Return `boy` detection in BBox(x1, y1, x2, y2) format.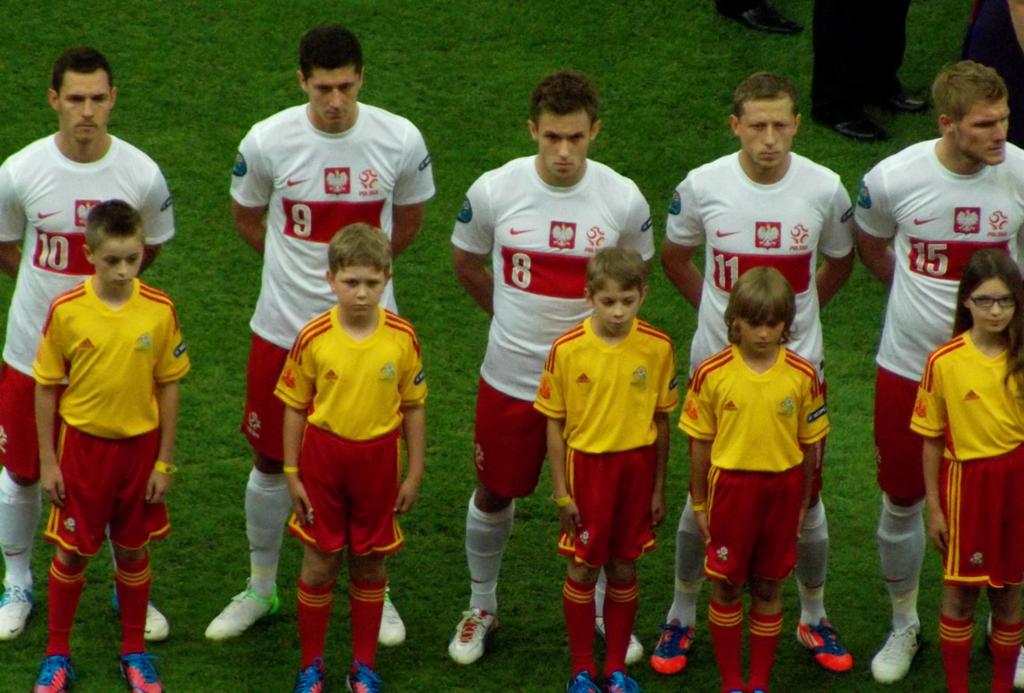
BBox(34, 200, 192, 690).
